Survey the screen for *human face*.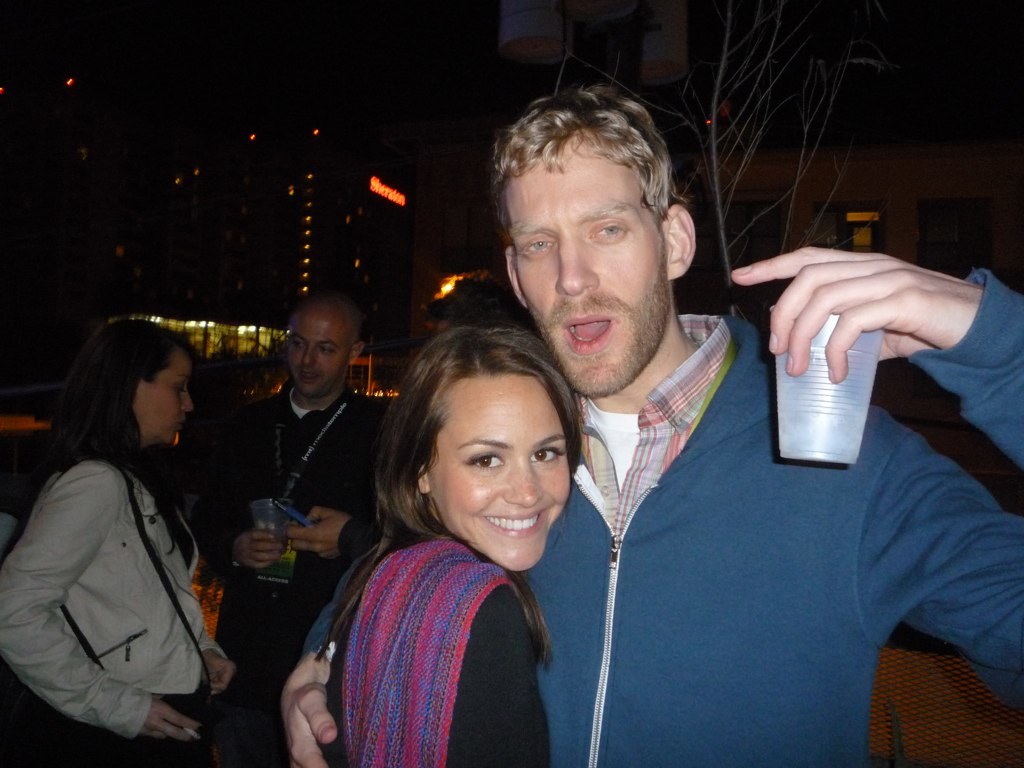
Survey found: bbox(431, 377, 568, 572).
